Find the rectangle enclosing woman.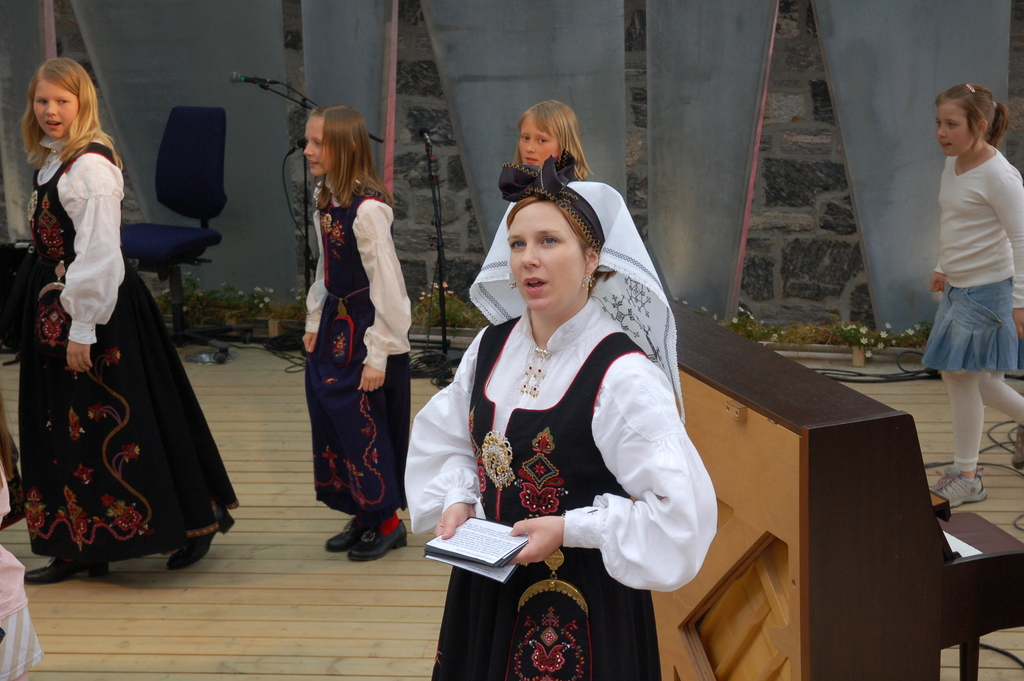
left=910, top=78, right=1023, bottom=496.
